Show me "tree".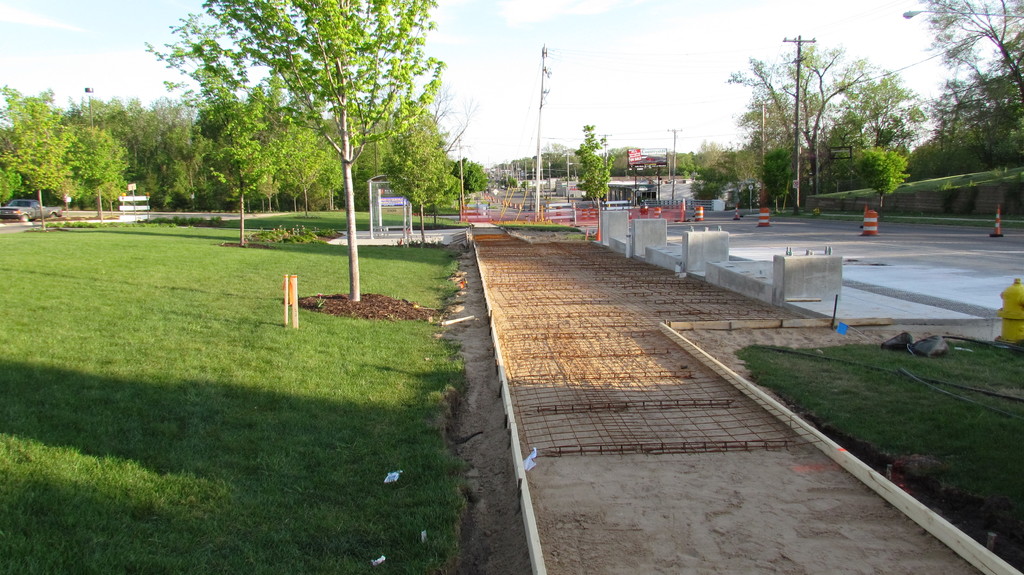
"tree" is here: (683,130,732,201).
